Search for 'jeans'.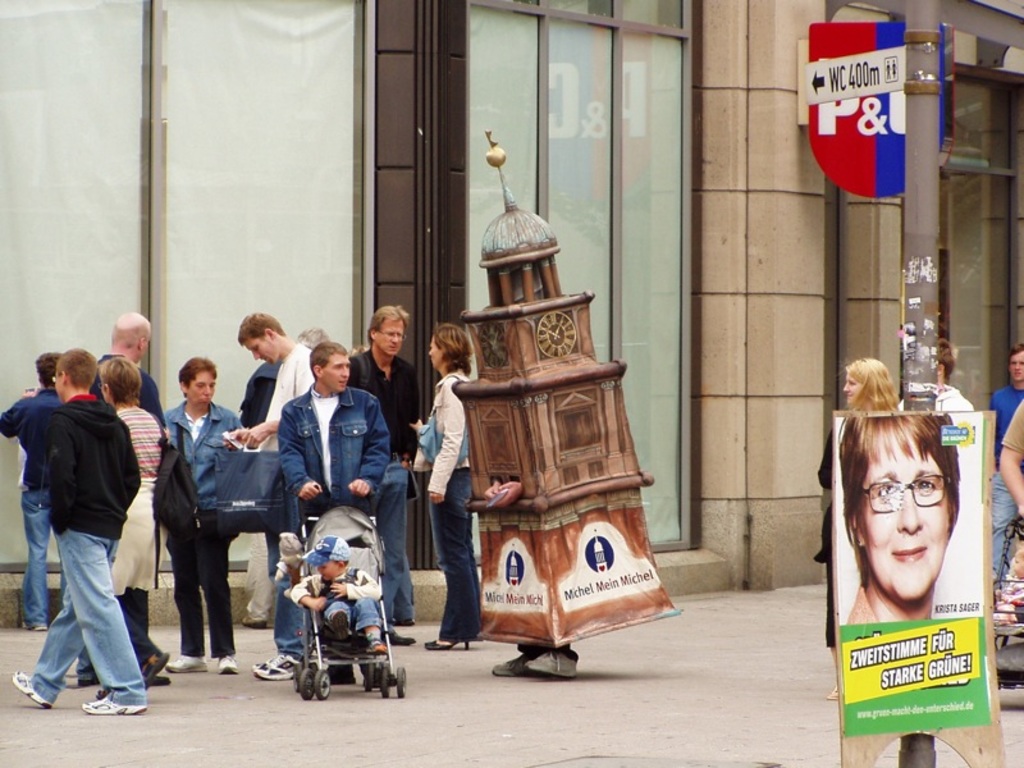
Found at <box>370,452,412,621</box>.
